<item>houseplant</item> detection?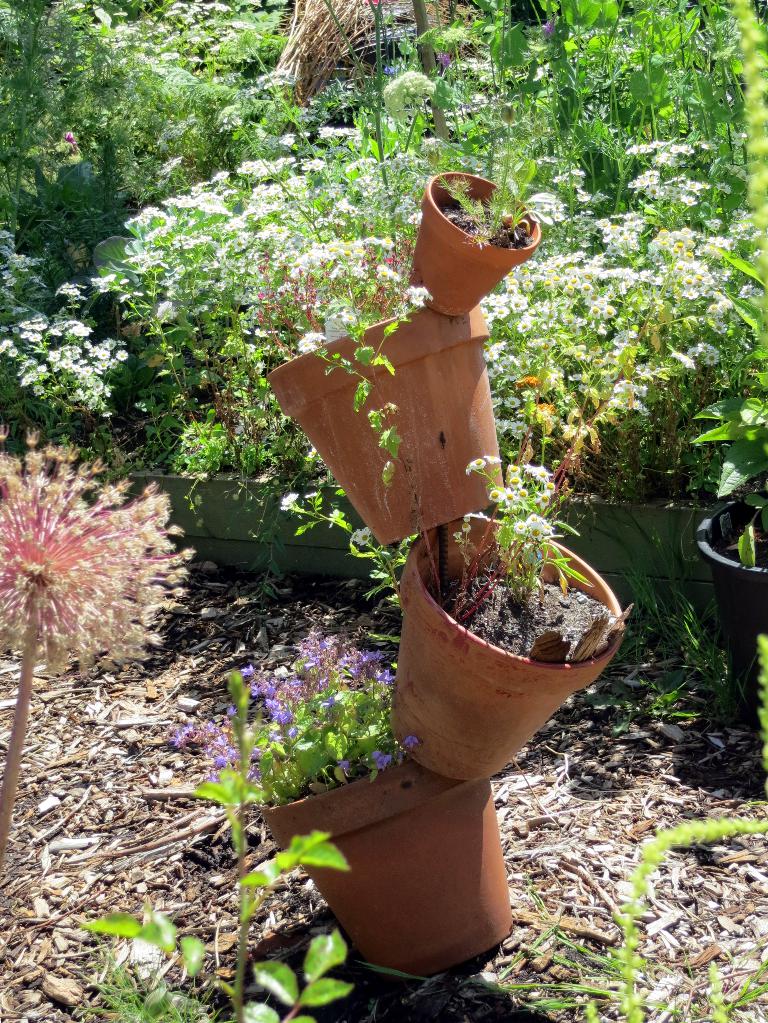
<region>373, 449, 643, 785</region>
